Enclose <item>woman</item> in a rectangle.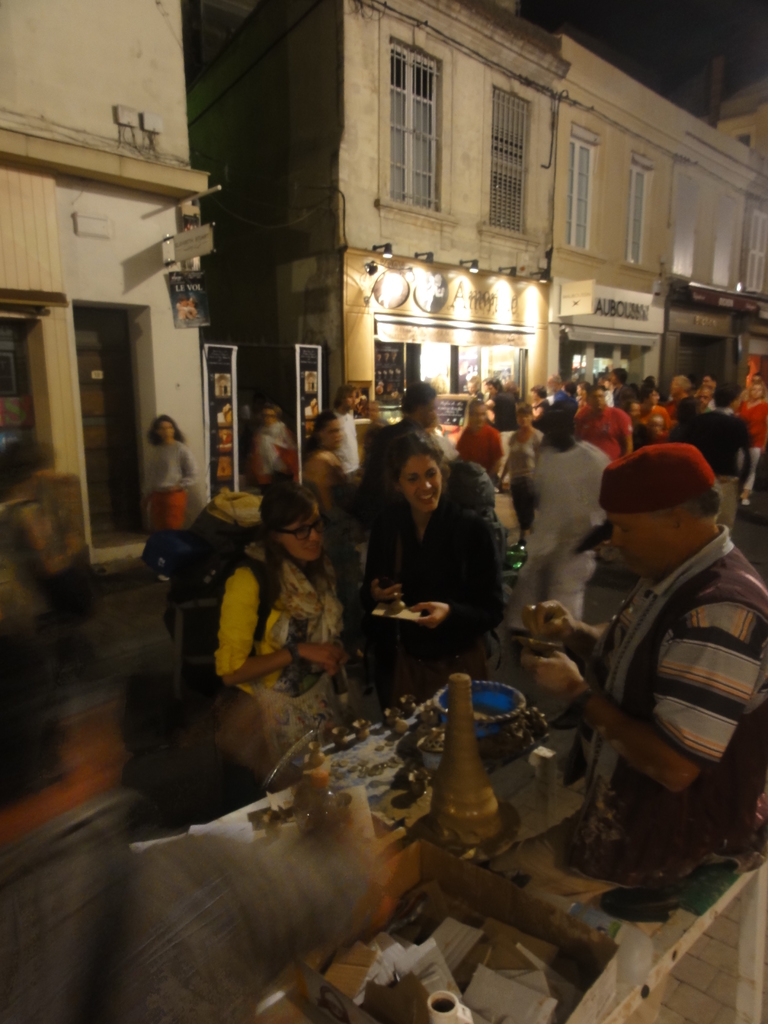
region(458, 392, 502, 487).
